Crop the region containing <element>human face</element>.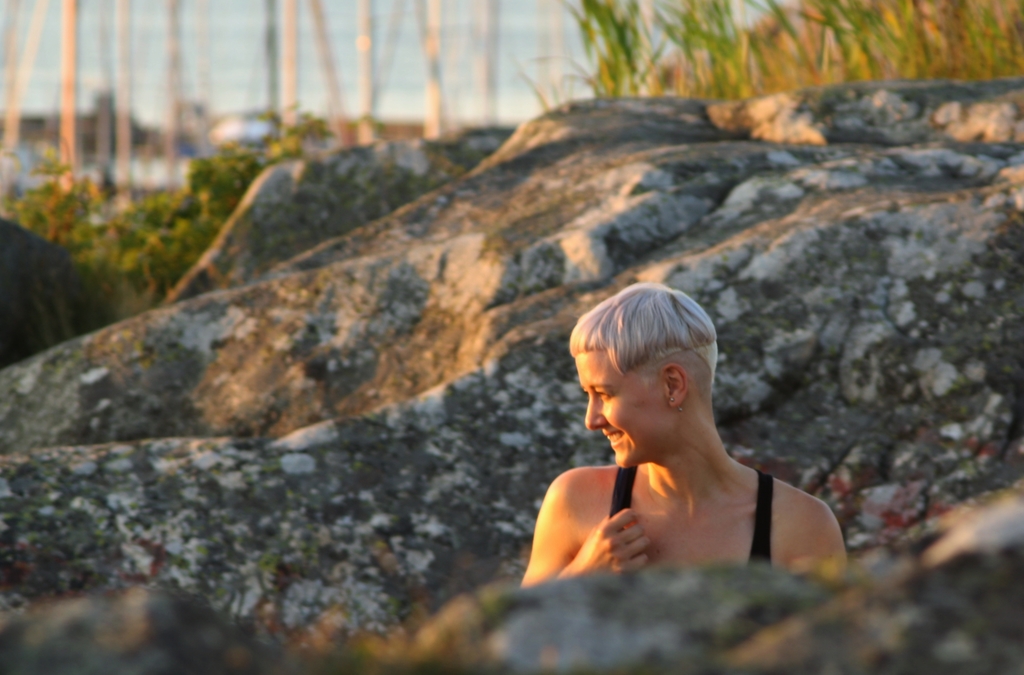
Crop region: <bbox>574, 346, 666, 465</bbox>.
